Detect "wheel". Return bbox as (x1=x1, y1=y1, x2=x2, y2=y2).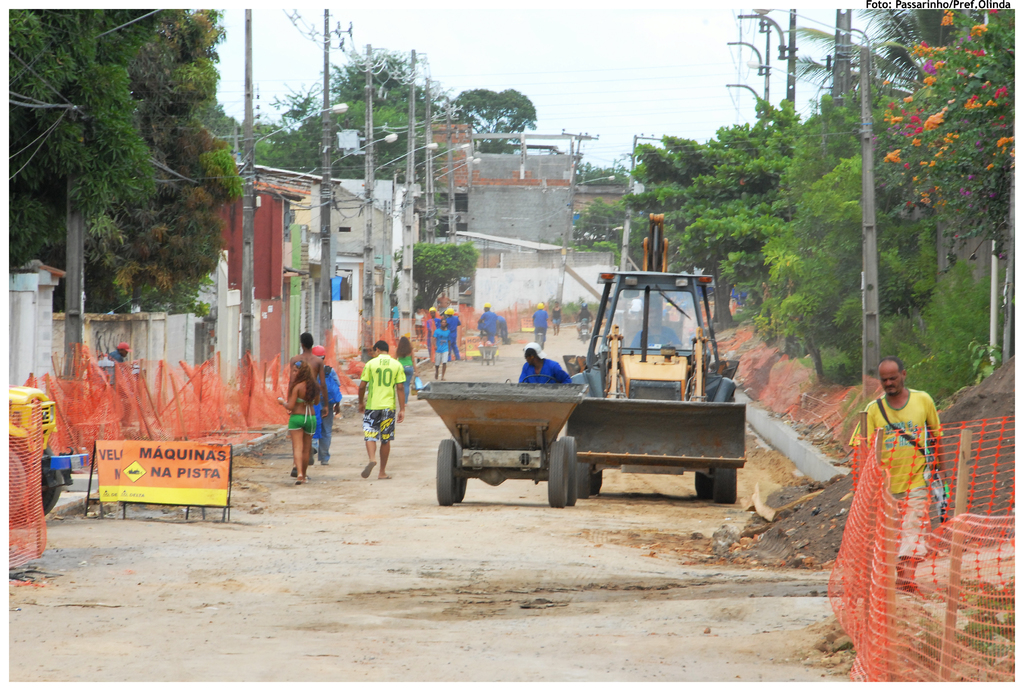
(x1=558, y1=438, x2=575, y2=508).
